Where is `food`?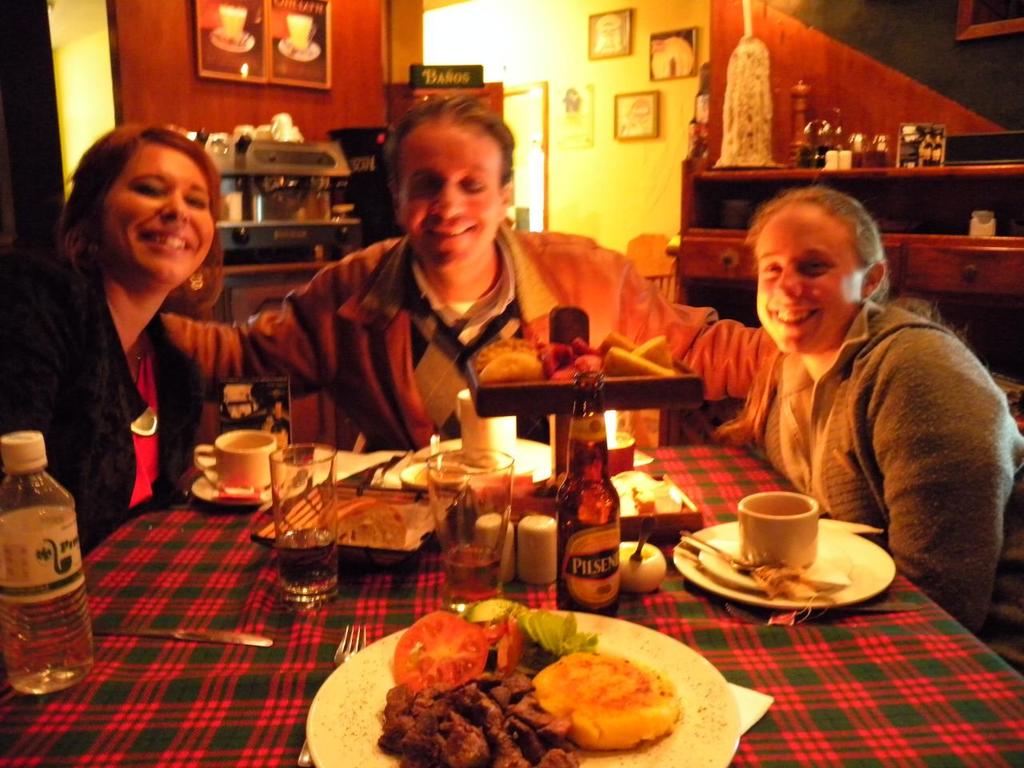
box=[378, 598, 676, 767].
